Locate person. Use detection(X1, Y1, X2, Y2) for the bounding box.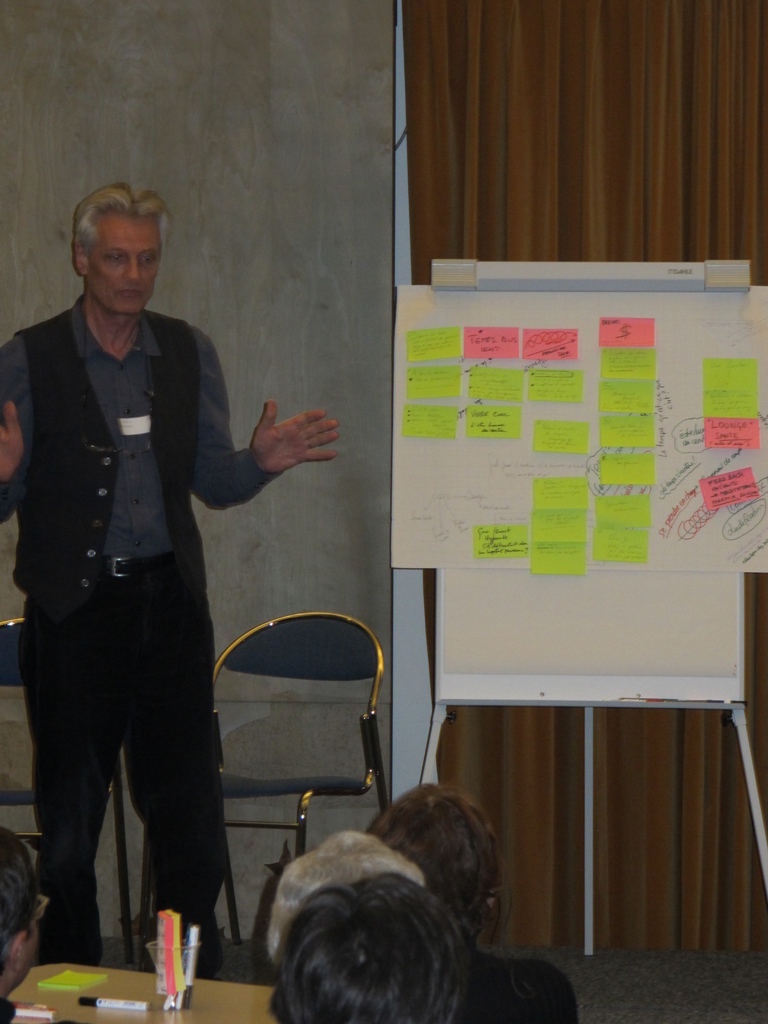
detection(0, 831, 56, 1023).
